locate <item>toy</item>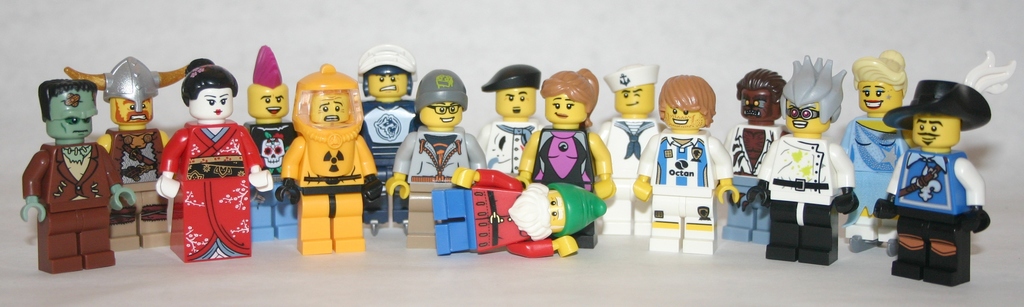
<bbox>878, 70, 995, 276</bbox>
